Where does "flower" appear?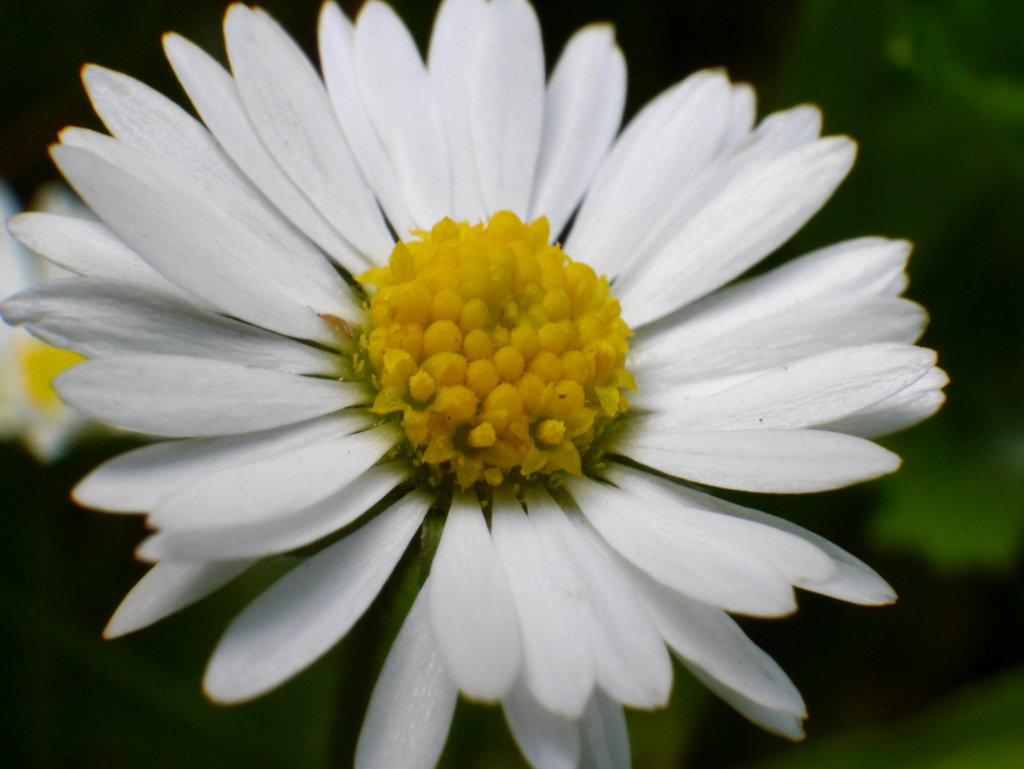
Appears at locate(0, 0, 945, 768).
